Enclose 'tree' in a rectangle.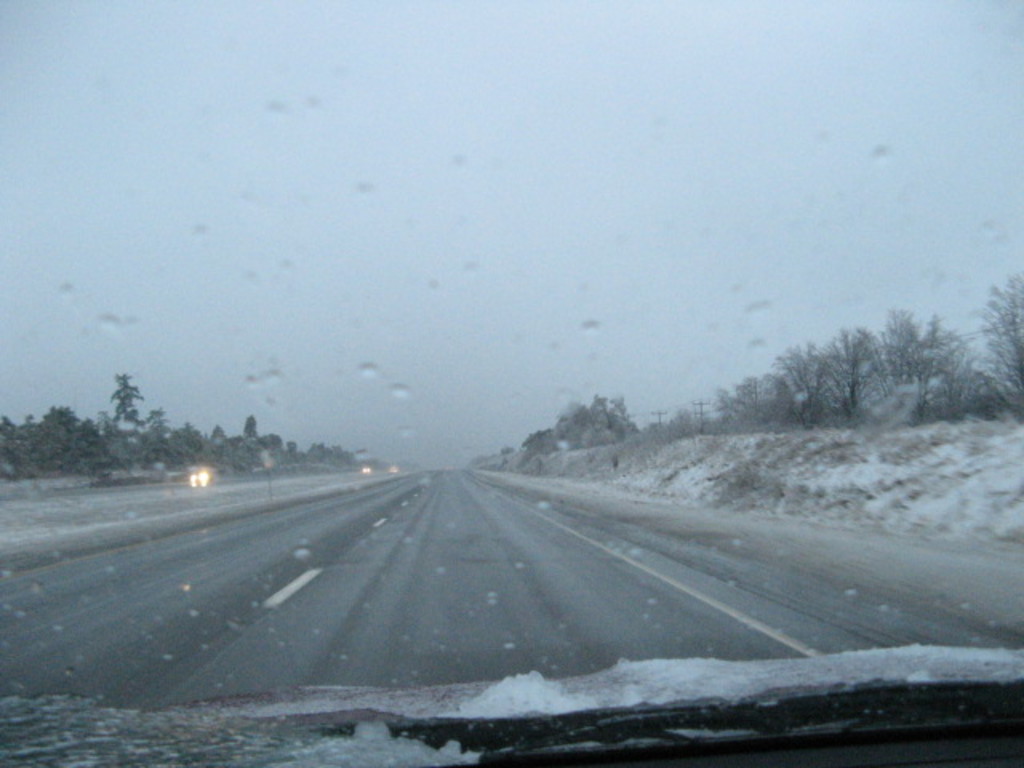
box=[267, 432, 282, 474].
